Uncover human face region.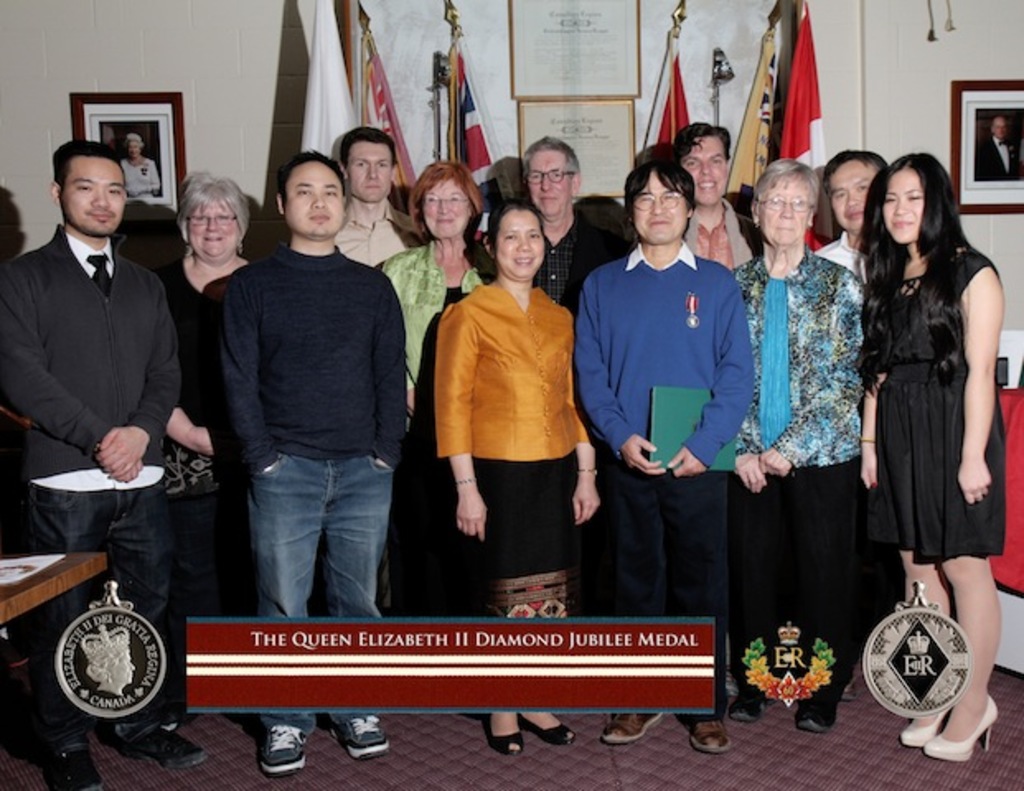
Uncovered: <region>58, 157, 129, 241</region>.
